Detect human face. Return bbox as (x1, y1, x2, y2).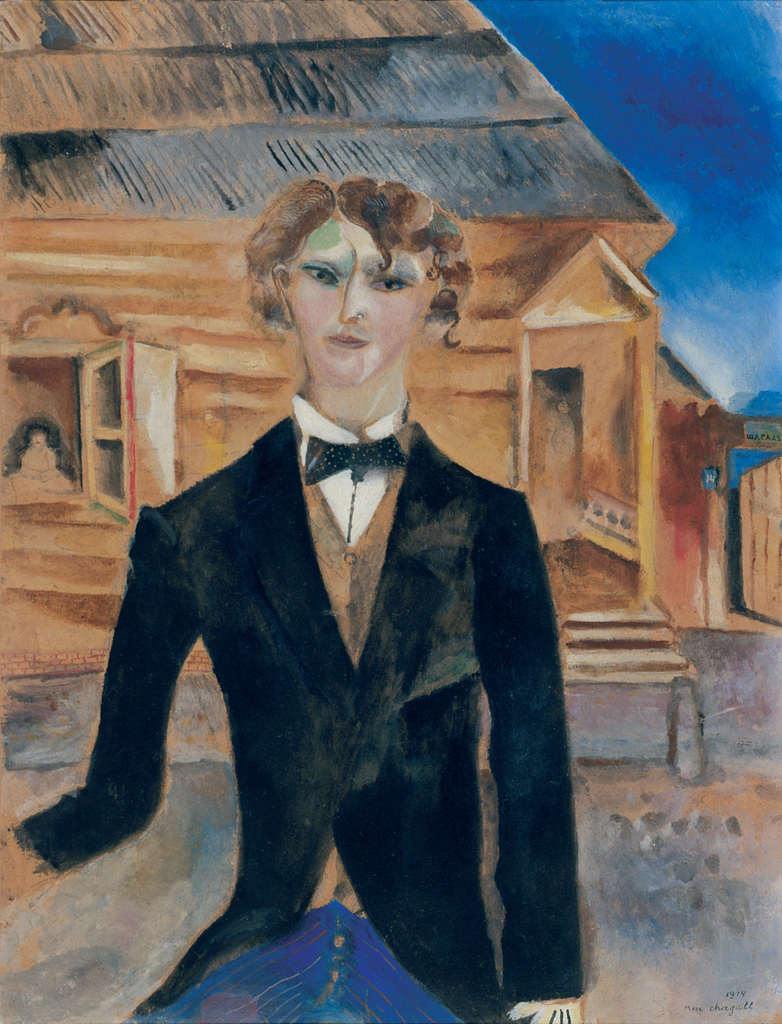
(285, 218, 443, 378).
